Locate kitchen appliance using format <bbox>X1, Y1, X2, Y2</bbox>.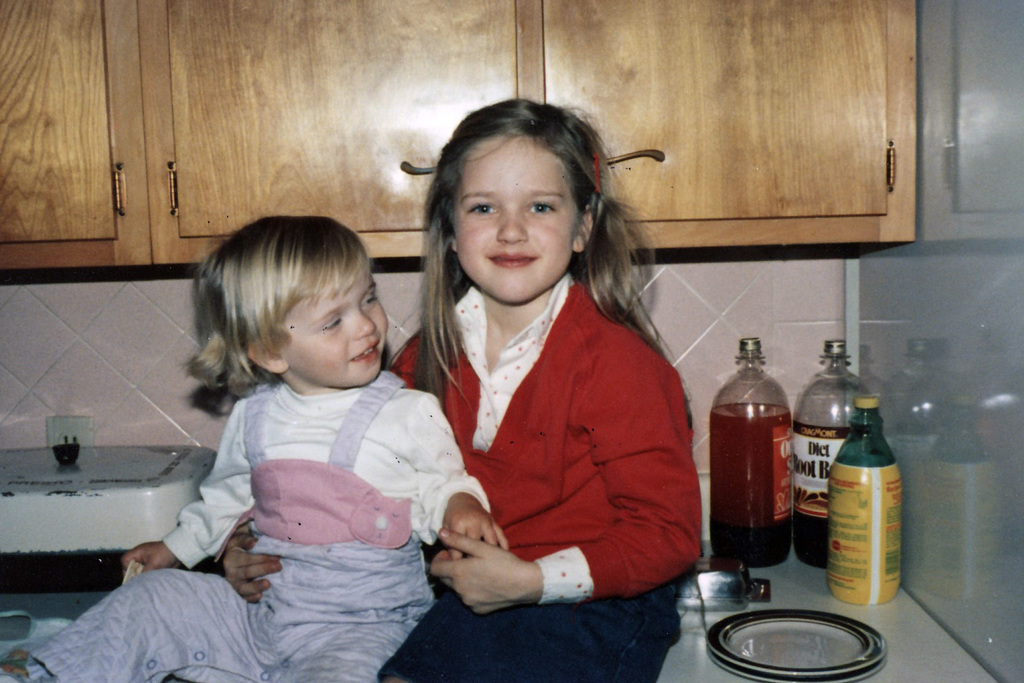
<bbox>787, 340, 871, 564</bbox>.
